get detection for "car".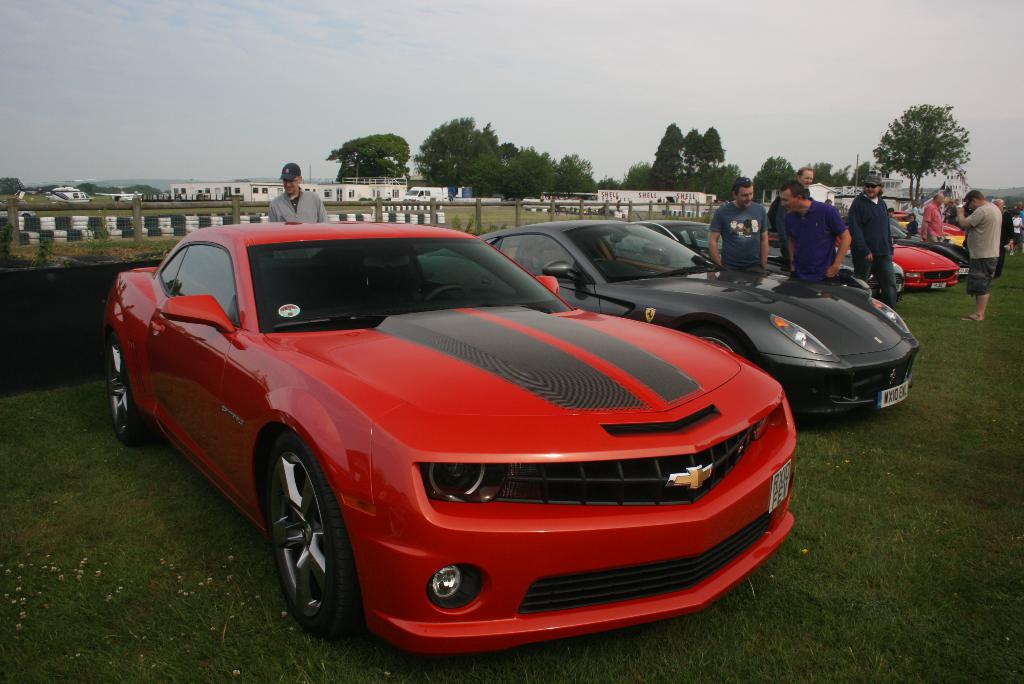
Detection: <region>102, 220, 796, 655</region>.
